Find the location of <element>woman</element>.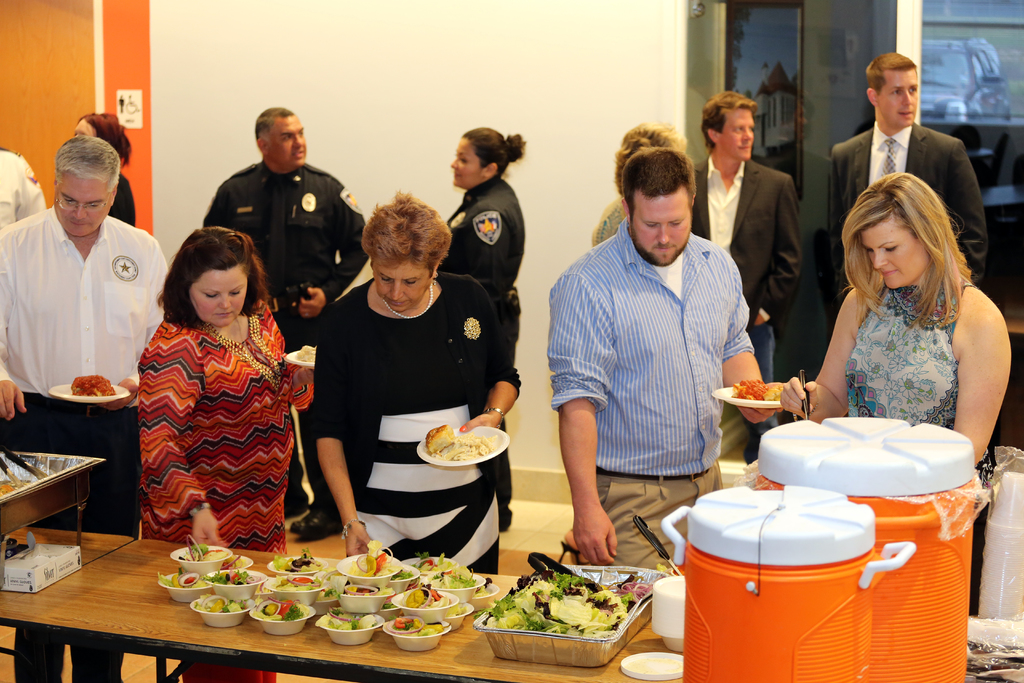
Location: [left=68, top=111, right=131, bottom=226].
